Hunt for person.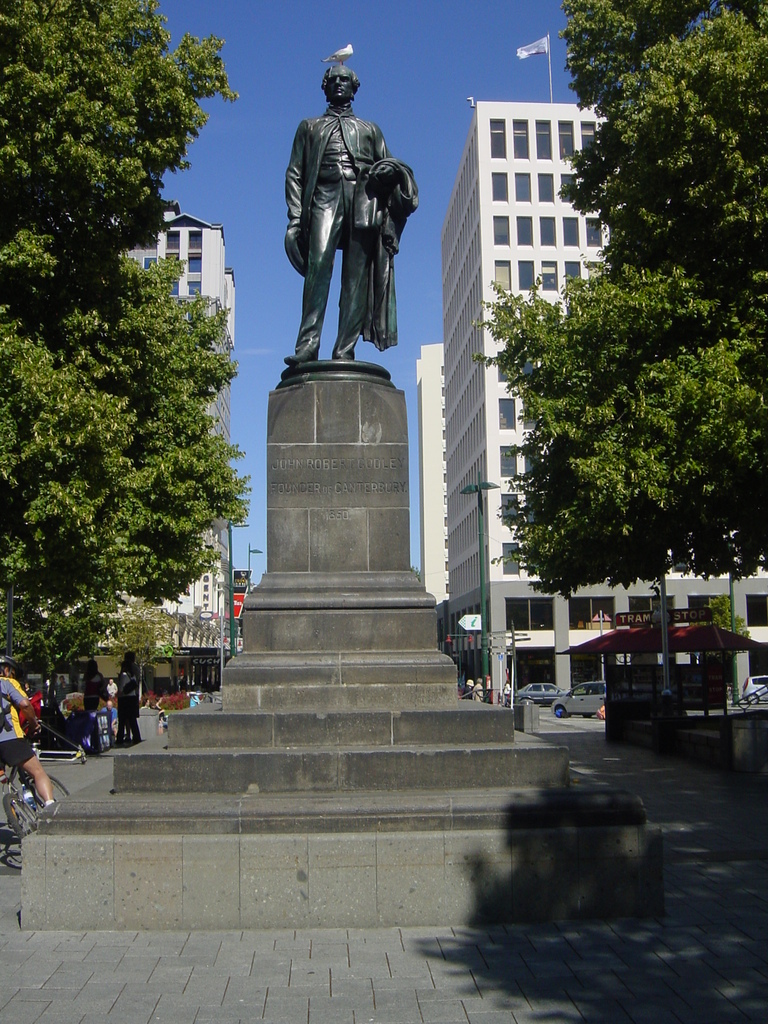
Hunted down at [x1=1, y1=658, x2=60, y2=814].
